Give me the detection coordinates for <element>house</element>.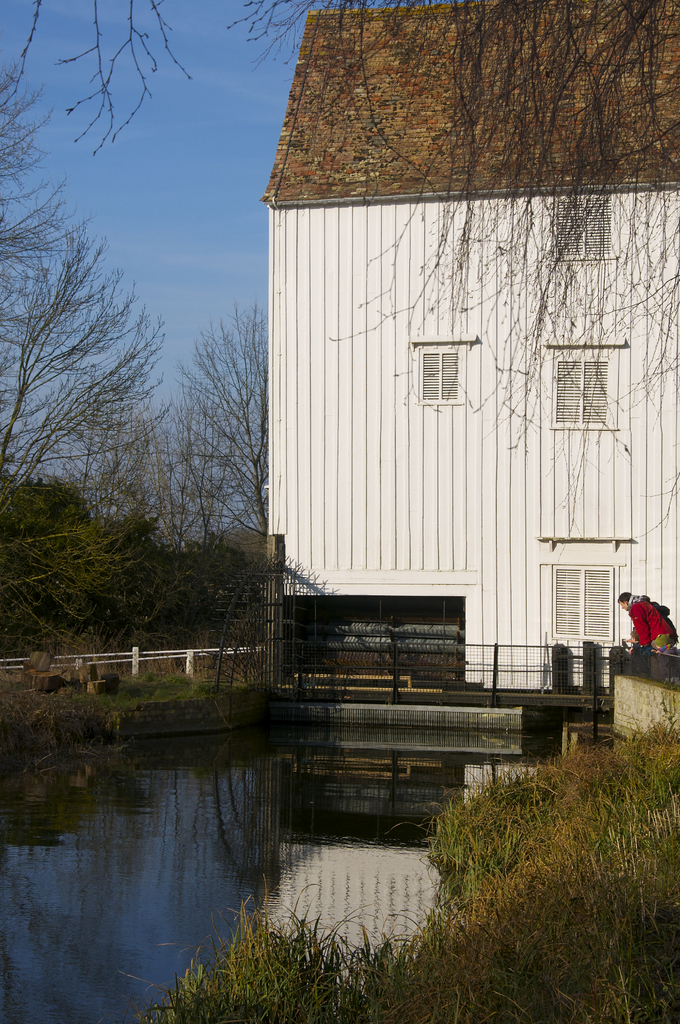
241,49,654,744.
